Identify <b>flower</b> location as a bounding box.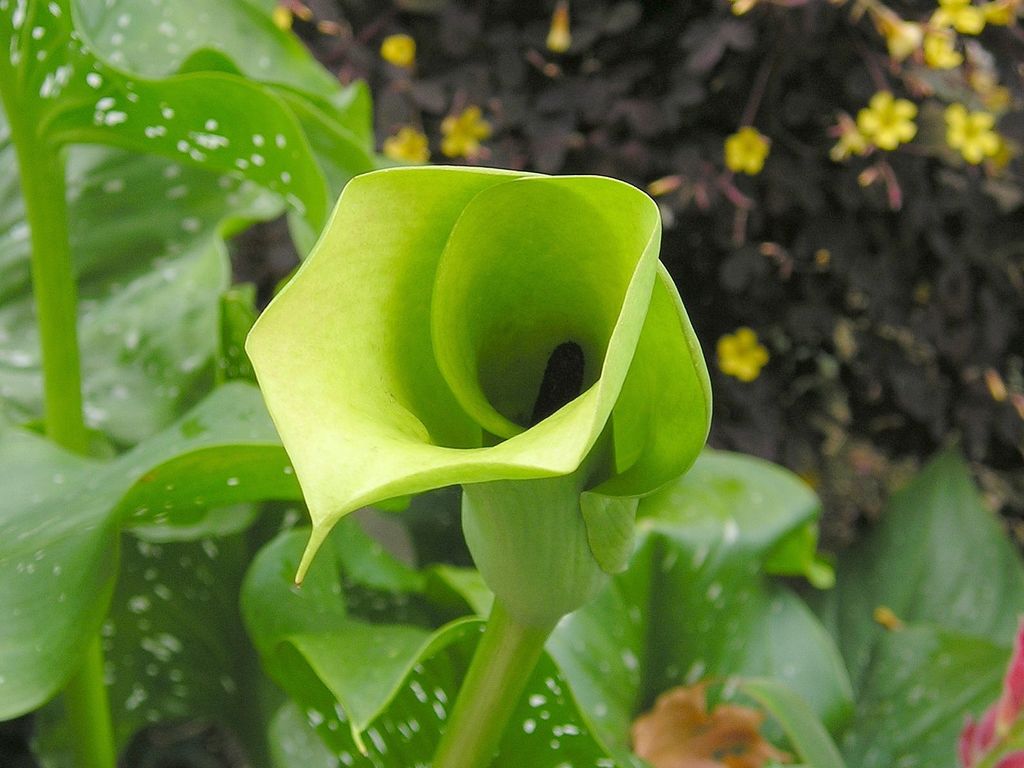
bbox=[944, 100, 1000, 162].
